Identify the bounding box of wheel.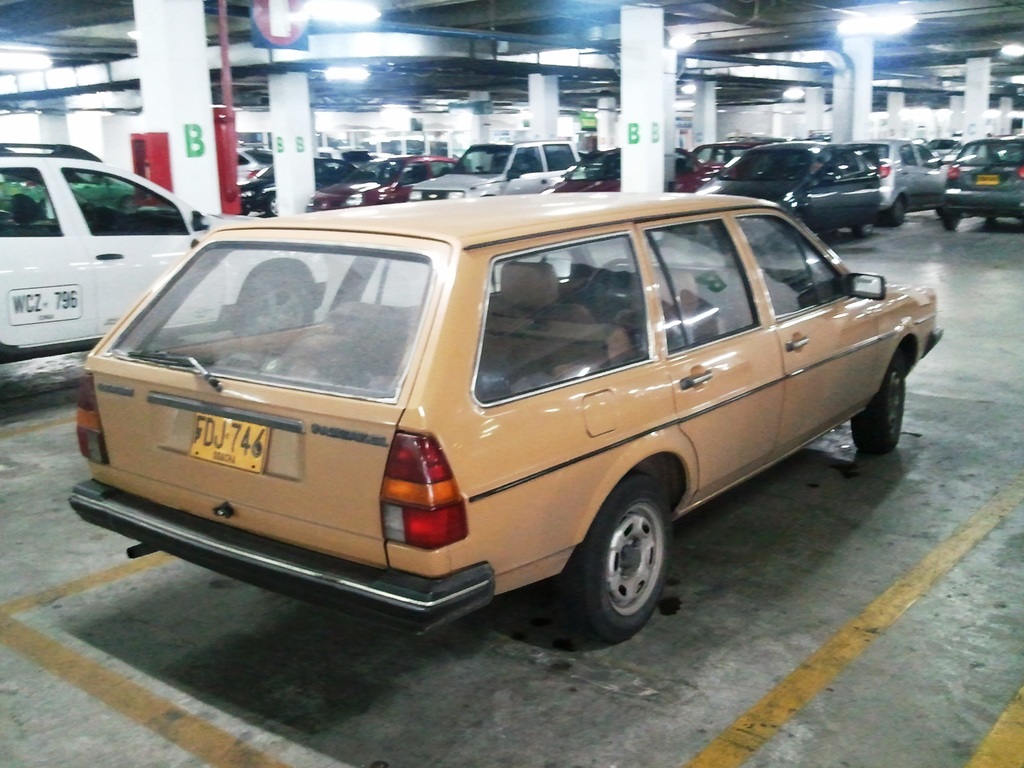
886:195:906:226.
